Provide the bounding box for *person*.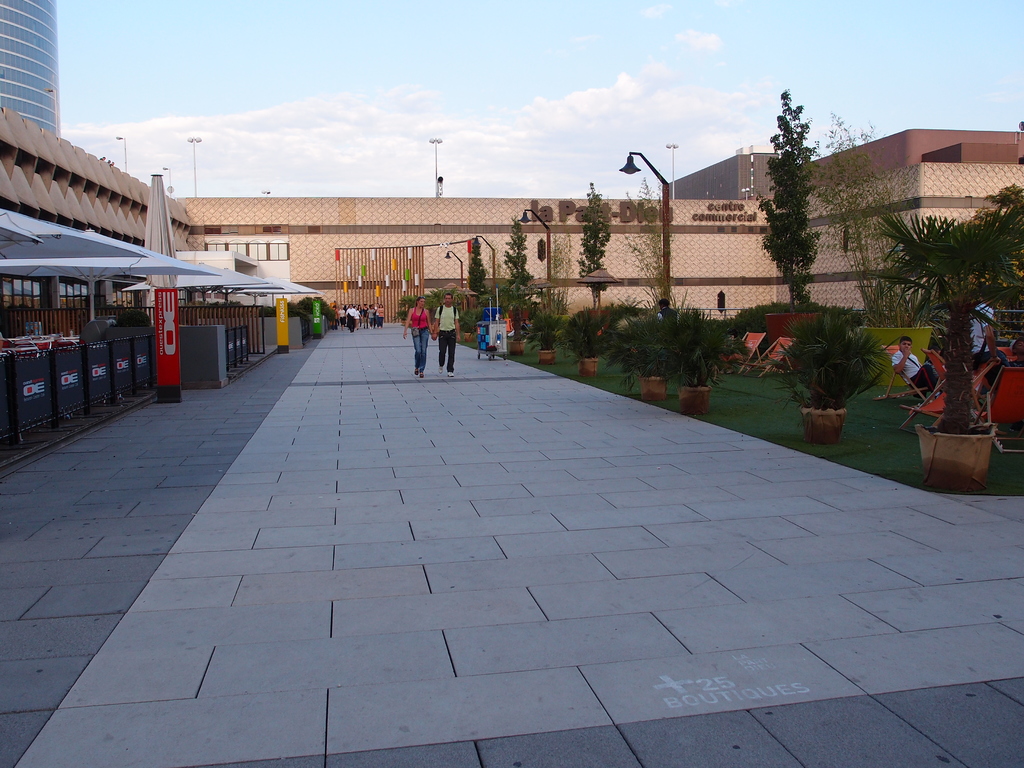
bbox(659, 299, 678, 323).
